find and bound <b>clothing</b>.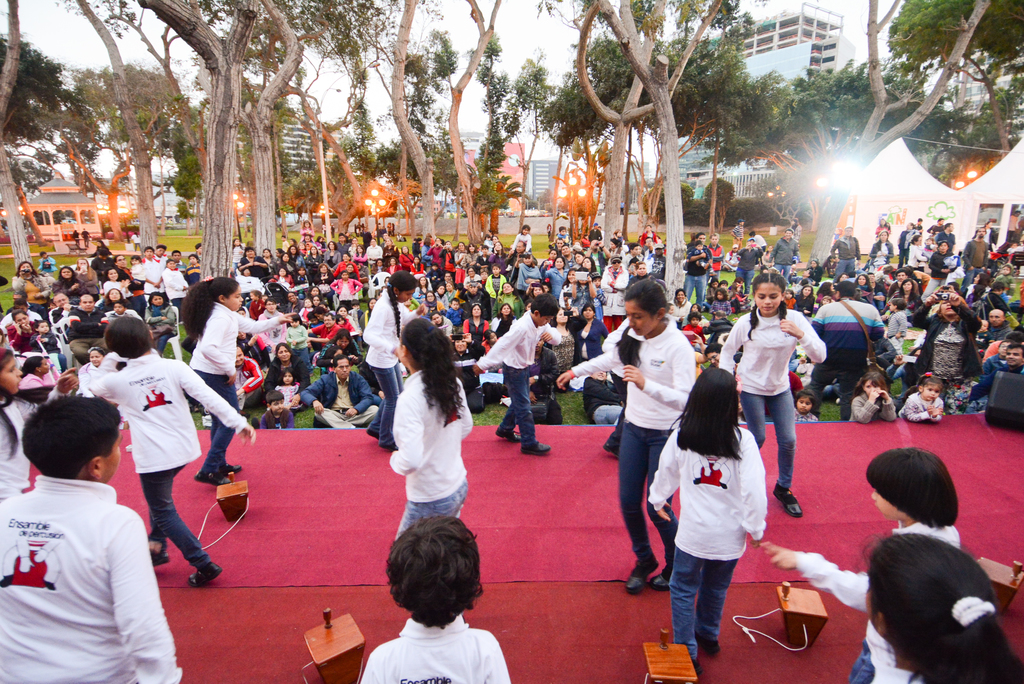
Bound: BBox(106, 301, 125, 317).
